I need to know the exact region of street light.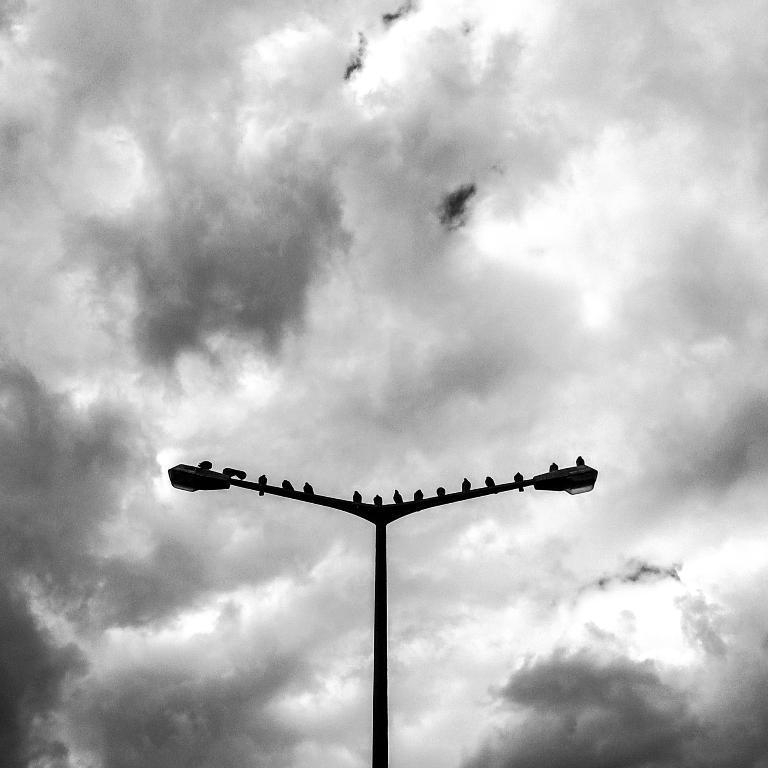
Region: 187,422,619,761.
